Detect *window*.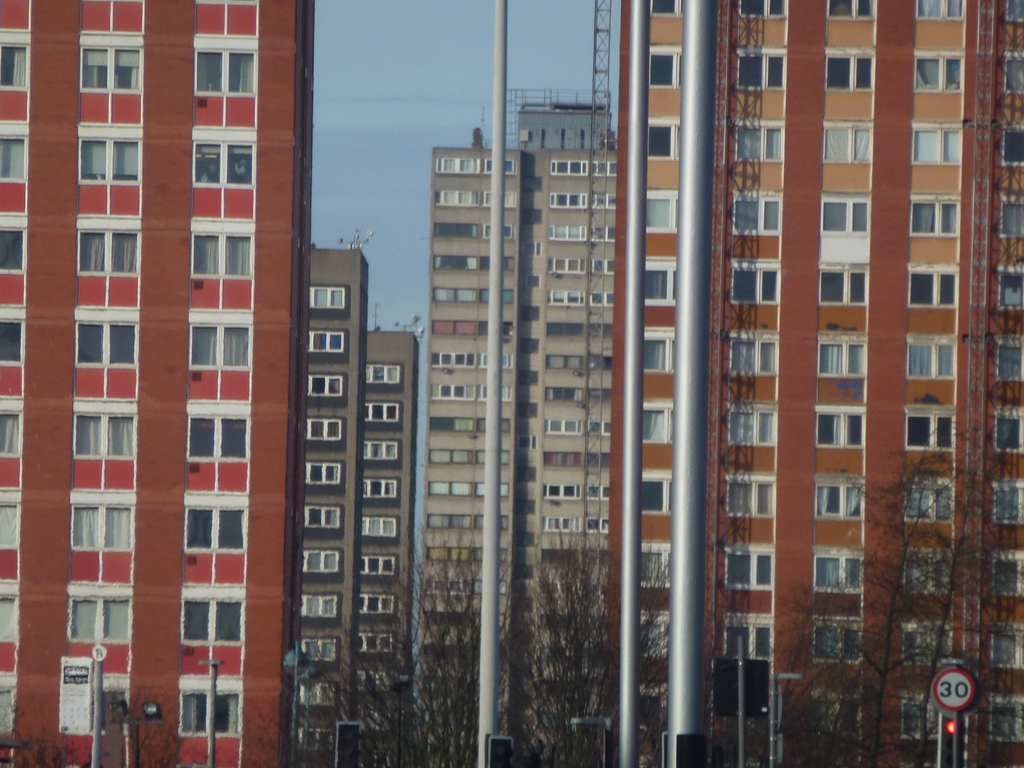
Detected at [left=995, top=553, right=1022, bottom=595].
